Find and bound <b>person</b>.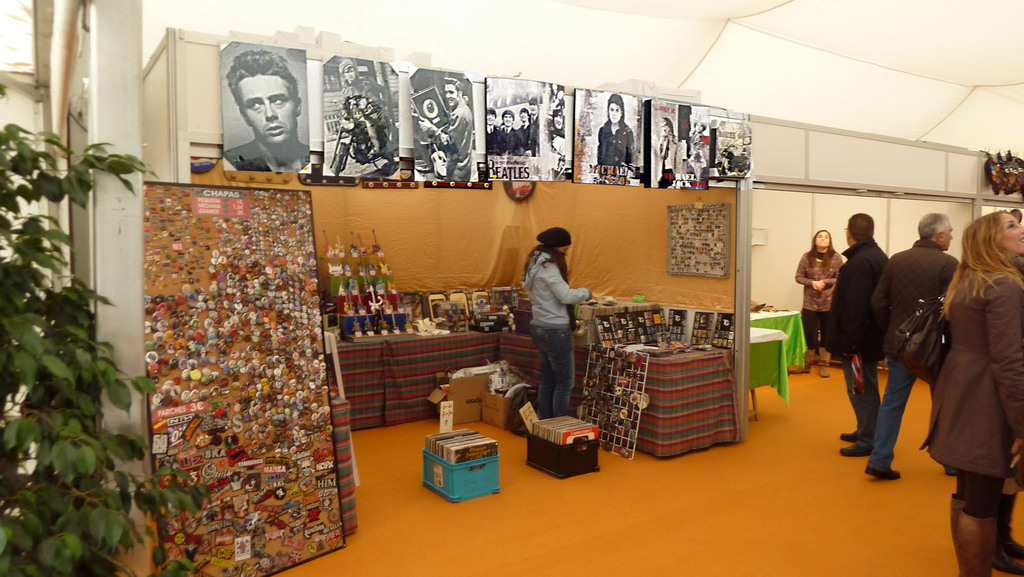
Bound: {"left": 813, "top": 209, "right": 885, "bottom": 452}.
